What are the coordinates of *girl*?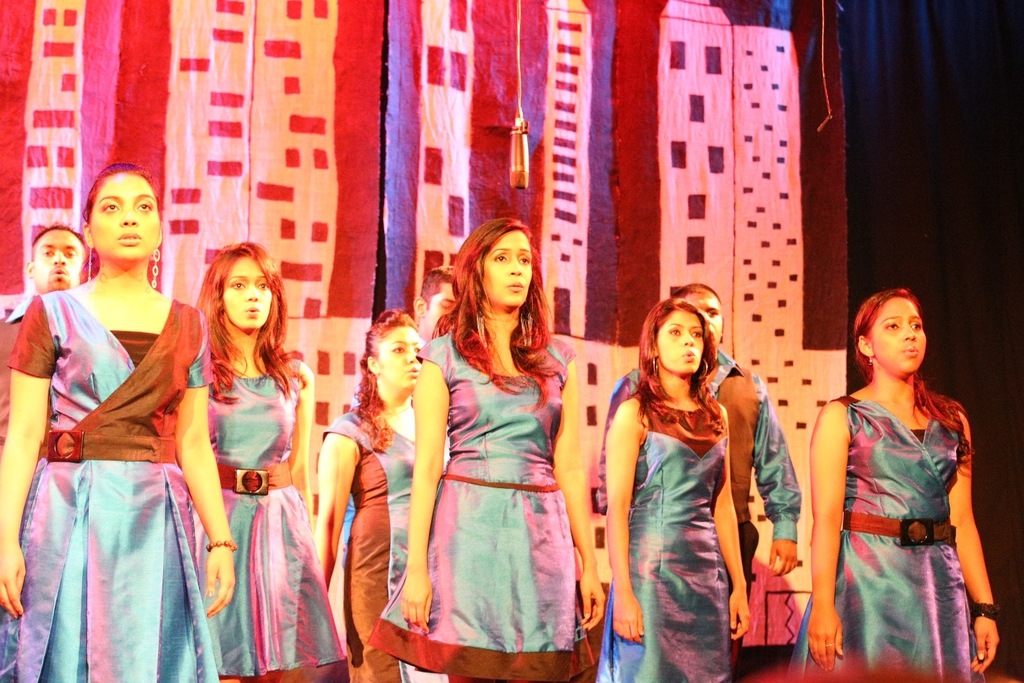
region(189, 235, 348, 682).
